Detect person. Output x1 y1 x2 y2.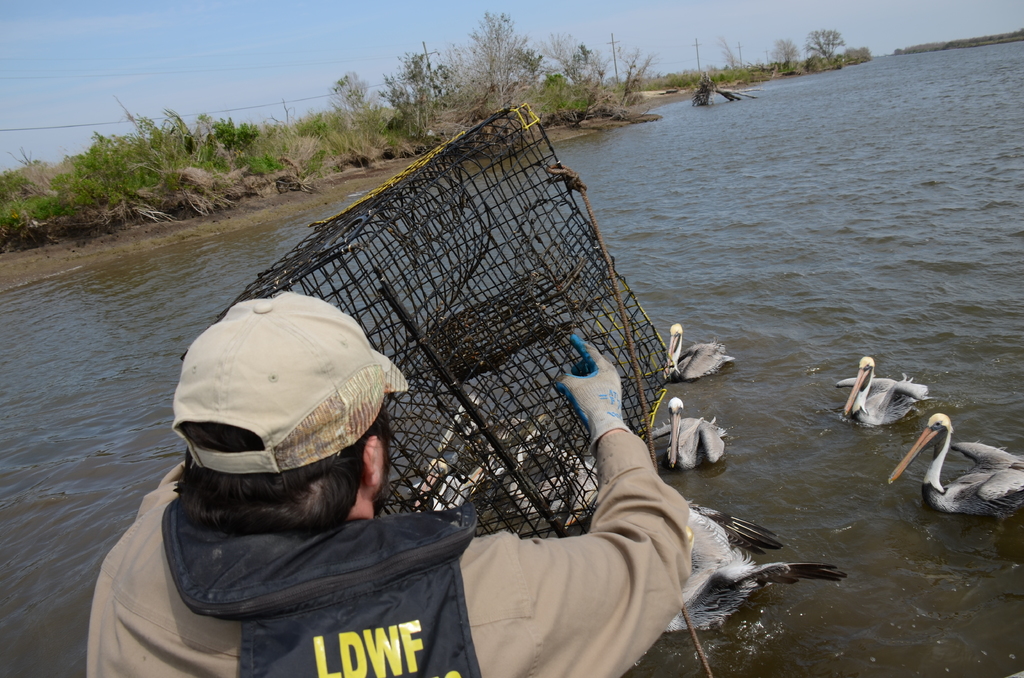
86 289 691 677.
